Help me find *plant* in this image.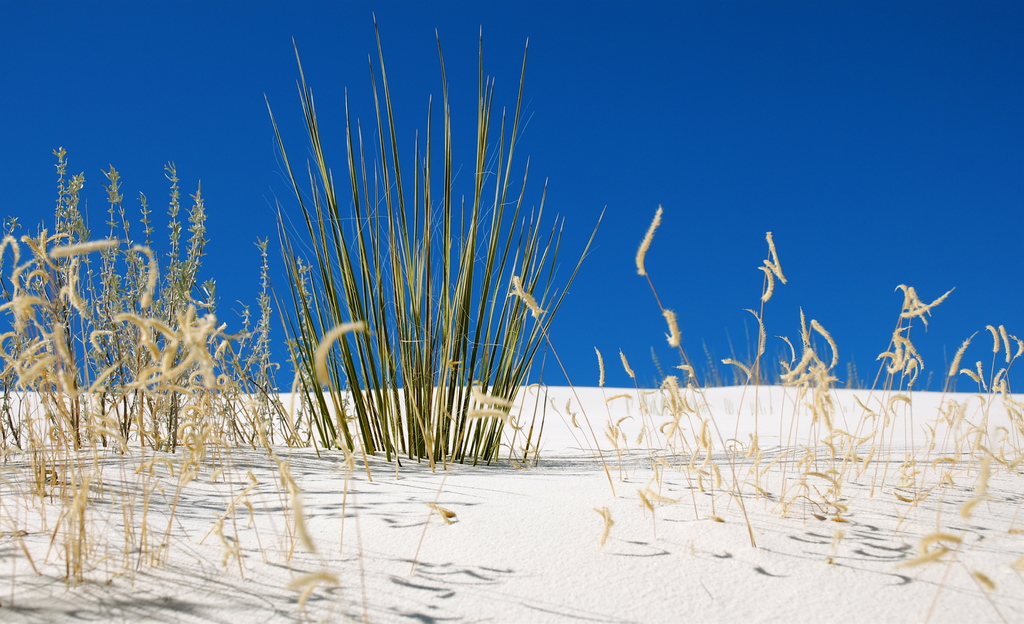
Found it: 0:154:323:484.
